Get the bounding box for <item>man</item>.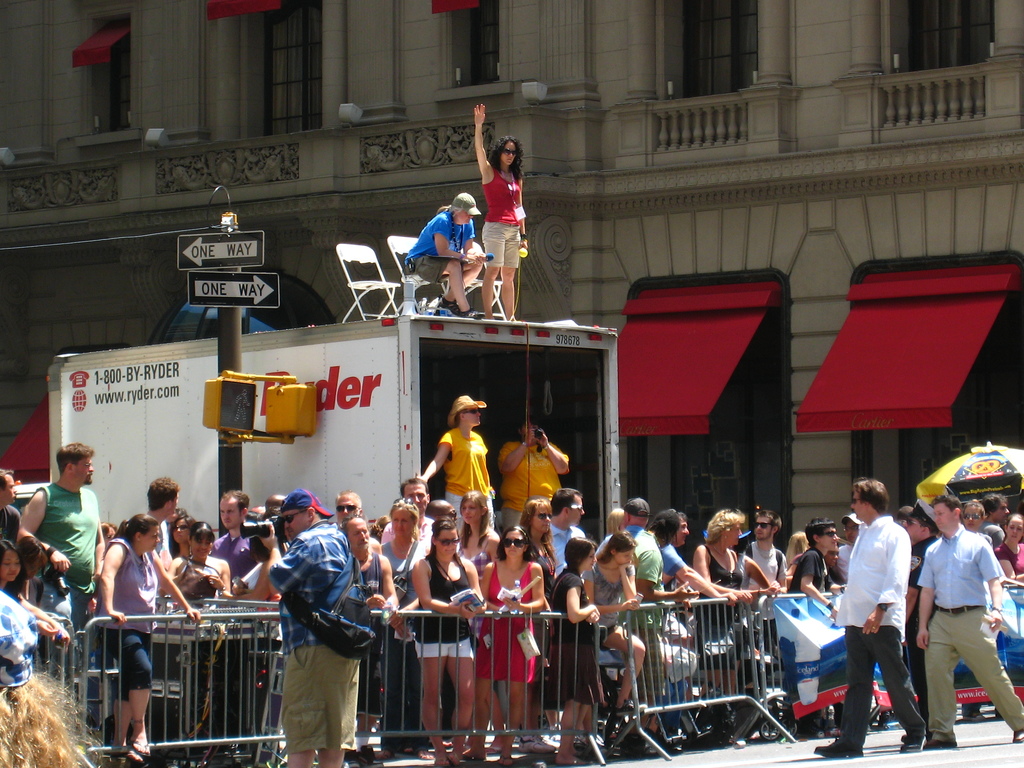
[812, 477, 930, 762].
